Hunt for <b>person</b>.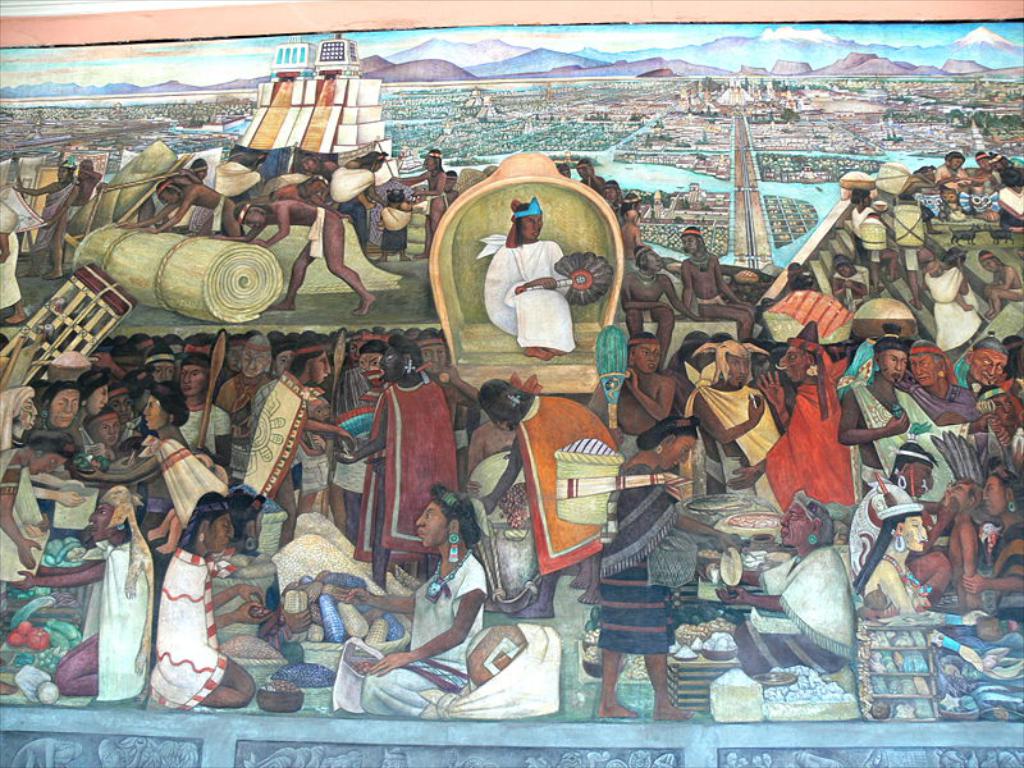
Hunted down at box=[380, 183, 406, 252].
